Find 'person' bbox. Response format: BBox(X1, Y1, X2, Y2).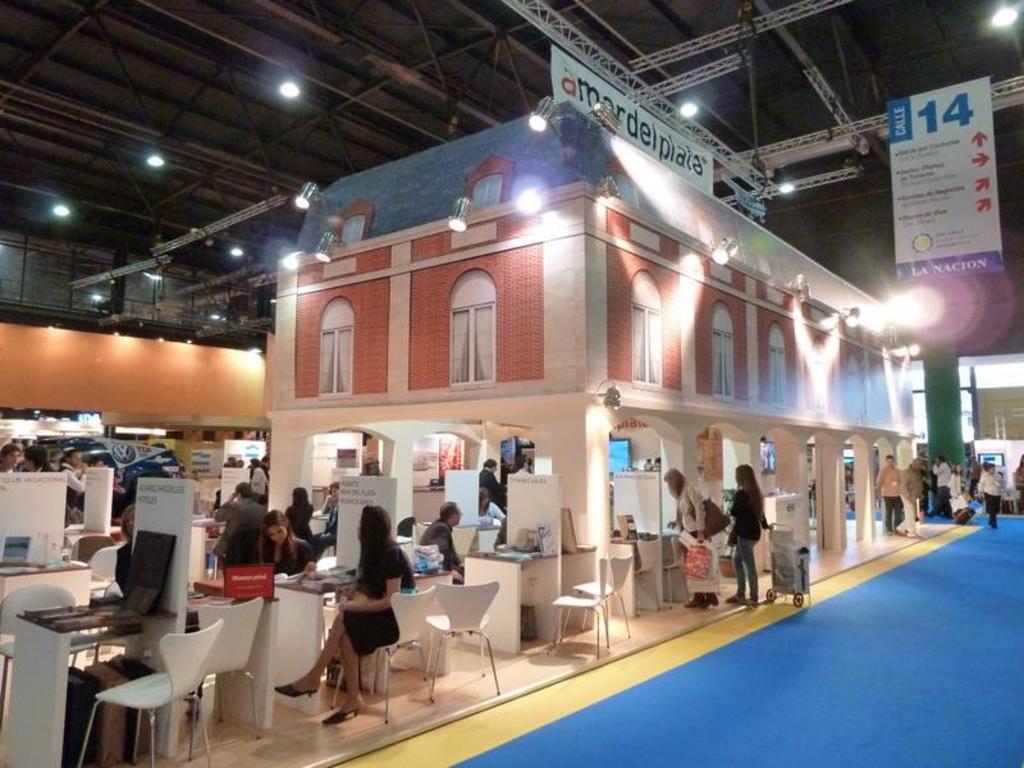
BBox(1, 444, 23, 471).
